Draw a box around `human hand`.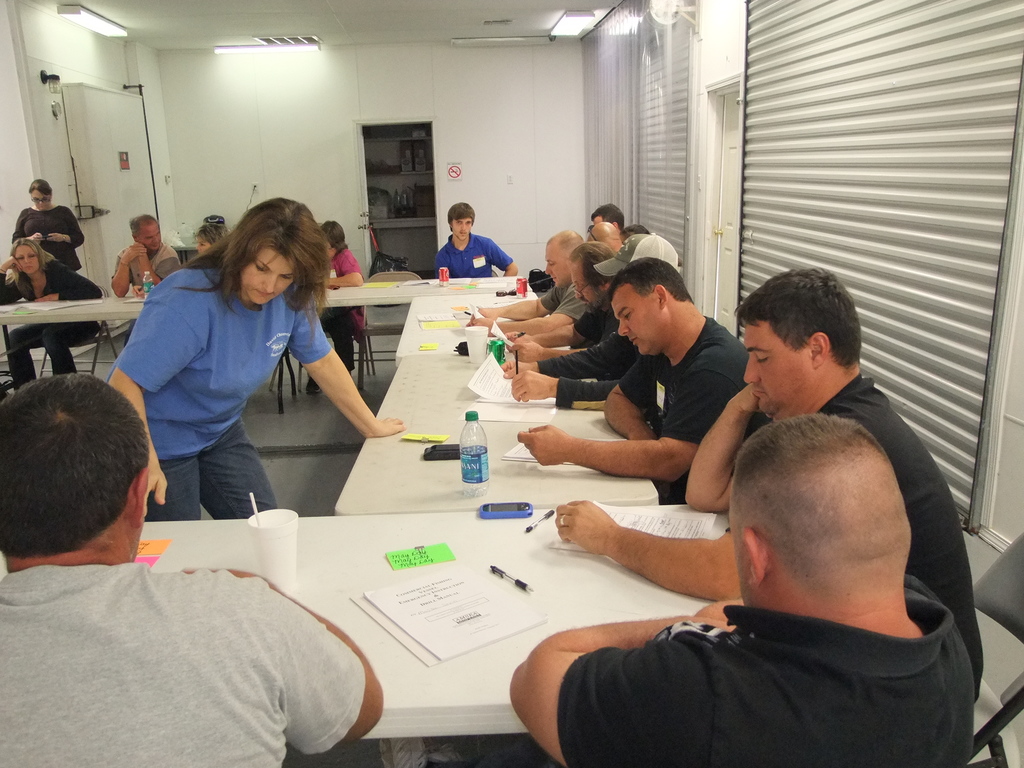
left=516, top=421, right=575, bottom=467.
